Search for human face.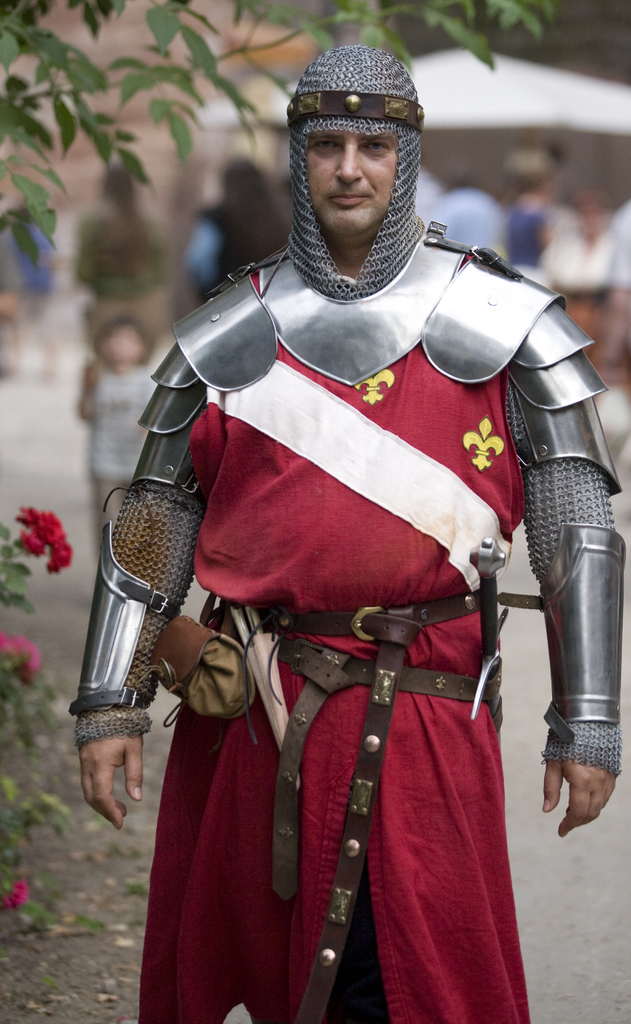
Found at bbox=[301, 134, 394, 233].
